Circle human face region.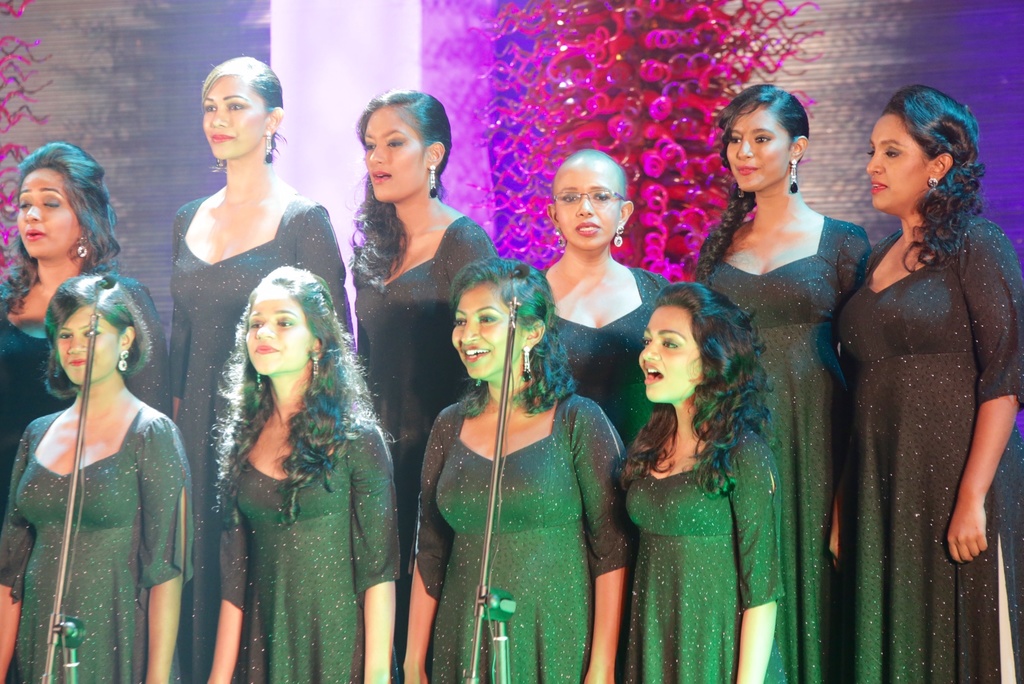
Region: <box>868,116,936,209</box>.
